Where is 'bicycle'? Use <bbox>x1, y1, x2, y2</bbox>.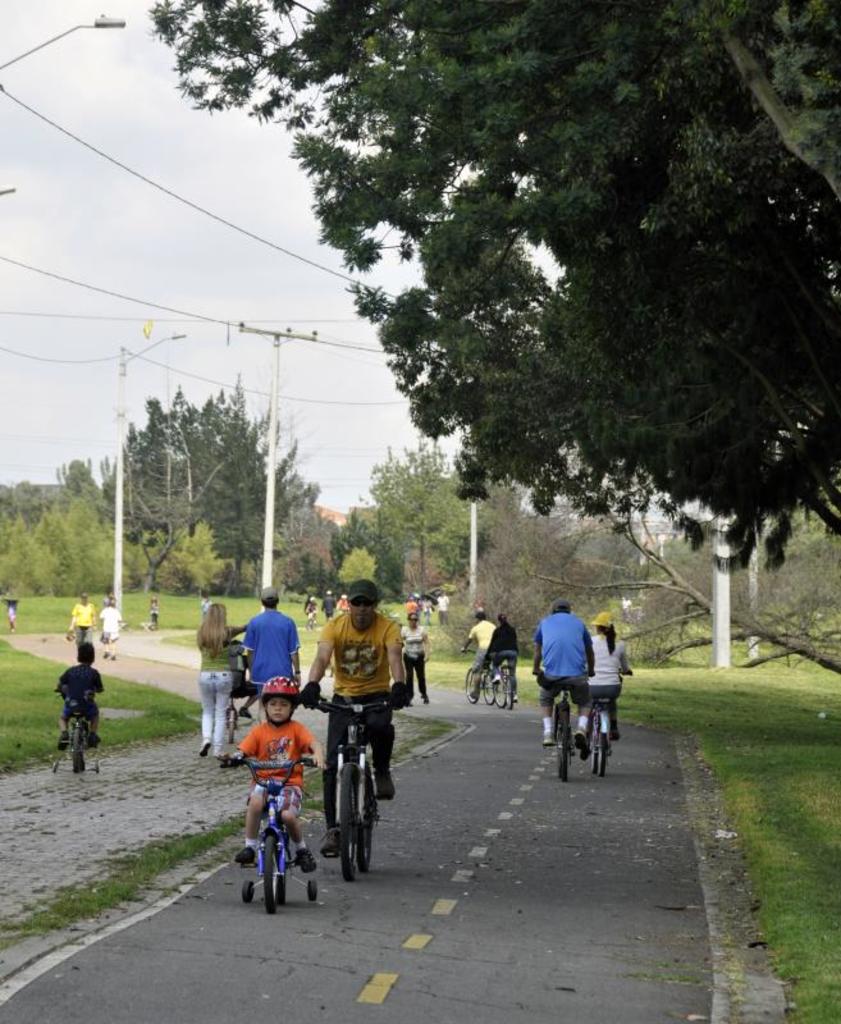
<bbox>529, 667, 598, 786</bbox>.
